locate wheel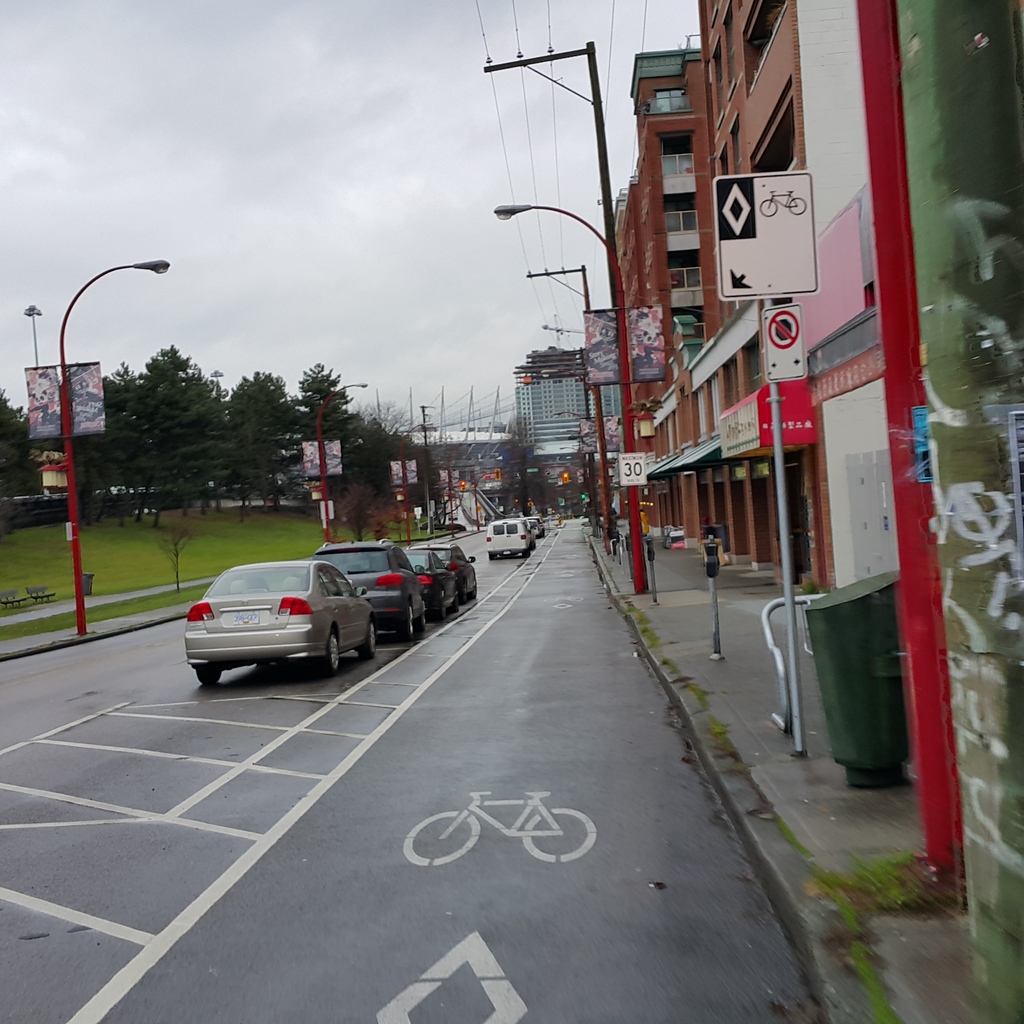
bbox(524, 808, 597, 864)
